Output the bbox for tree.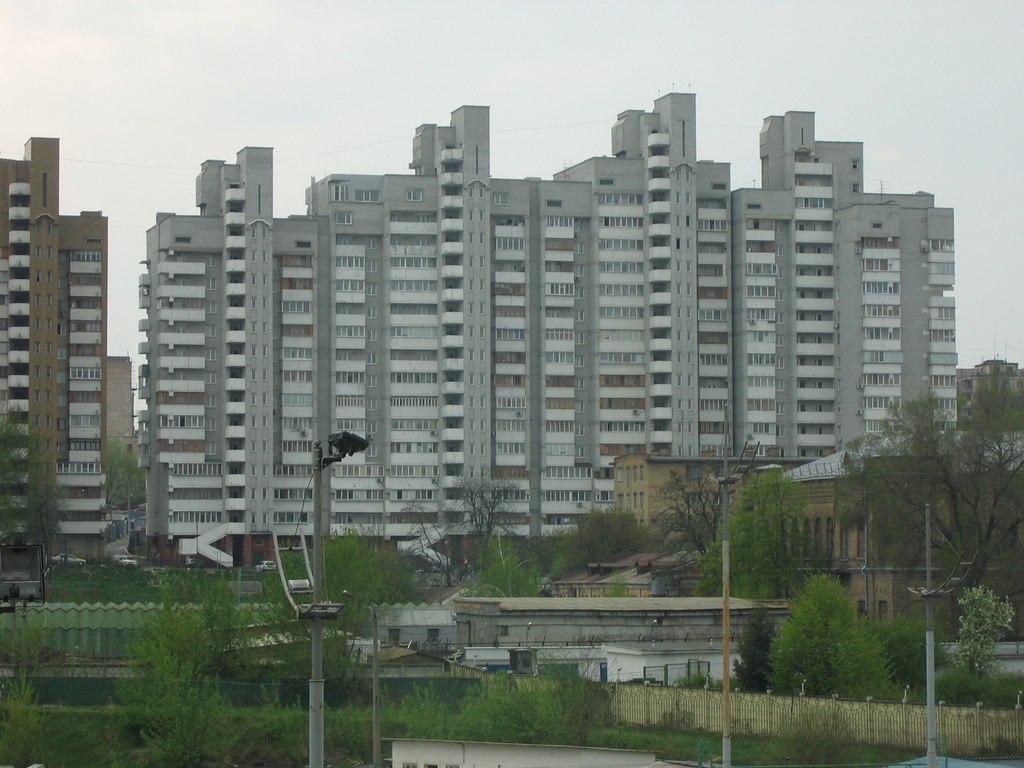
x1=265 y1=522 x2=420 y2=659.
